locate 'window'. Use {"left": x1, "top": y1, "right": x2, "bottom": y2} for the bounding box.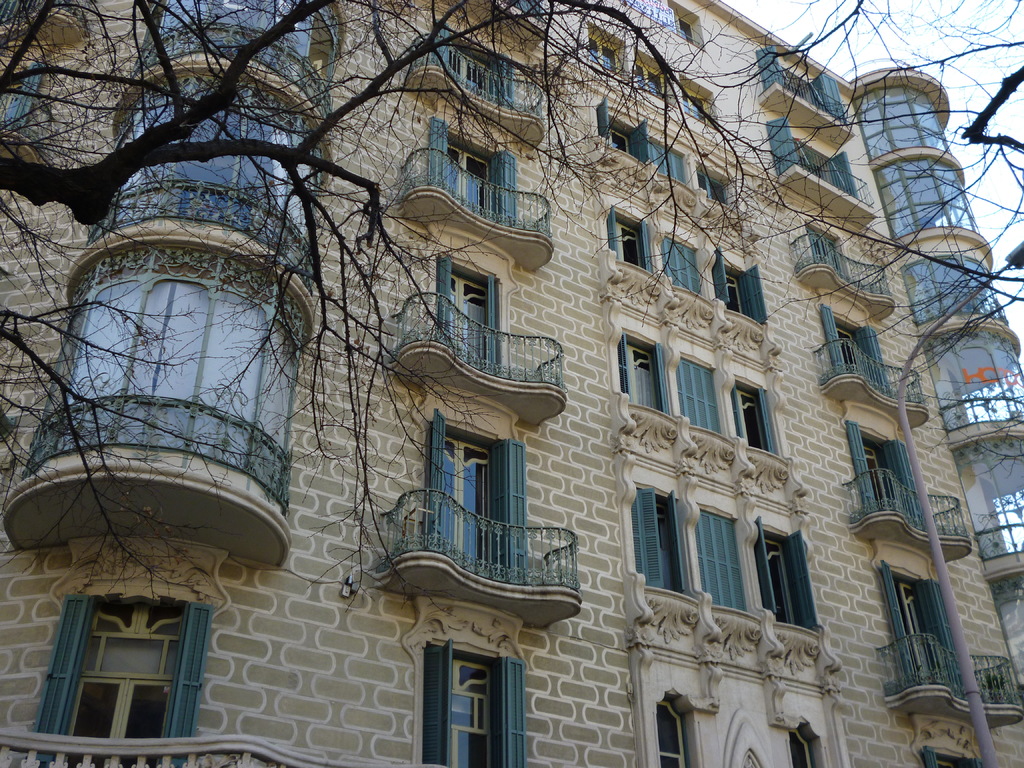
{"left": 435, "top": 419, "right": 516, "bottom": 564}.
